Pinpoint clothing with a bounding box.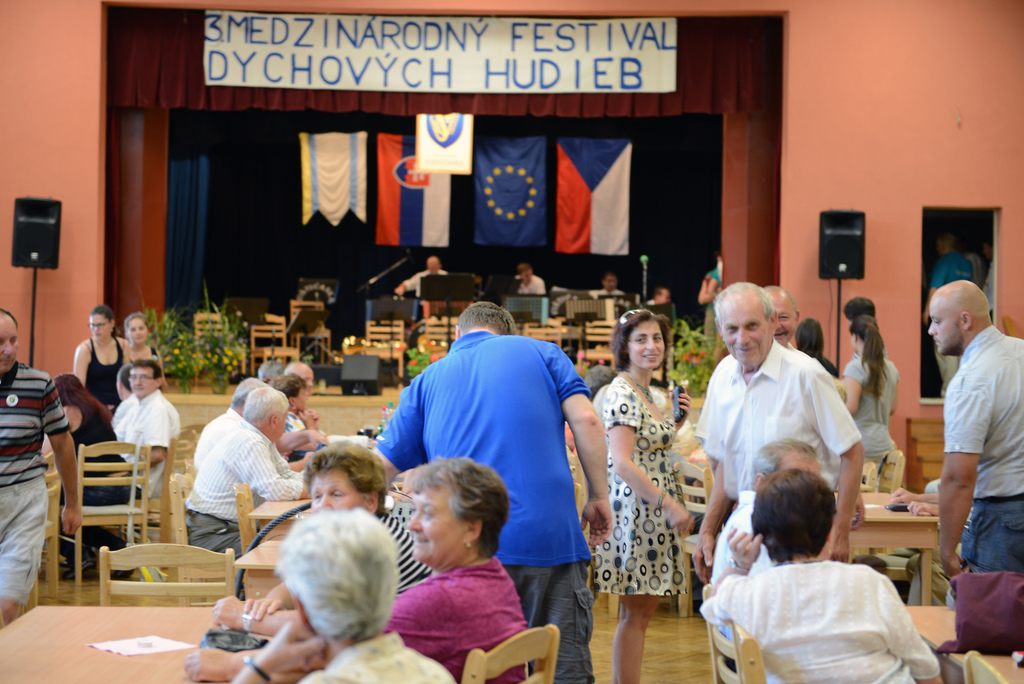
87,334,126,406.
